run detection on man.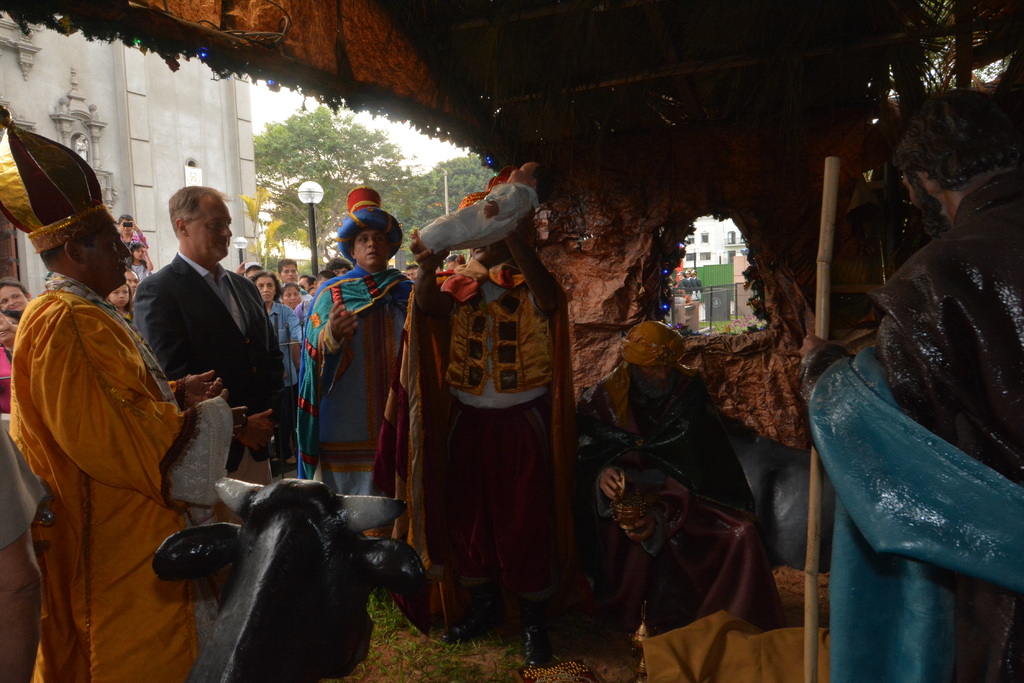
Result: <bbox>294, 186, 425, 534</bbox>.
